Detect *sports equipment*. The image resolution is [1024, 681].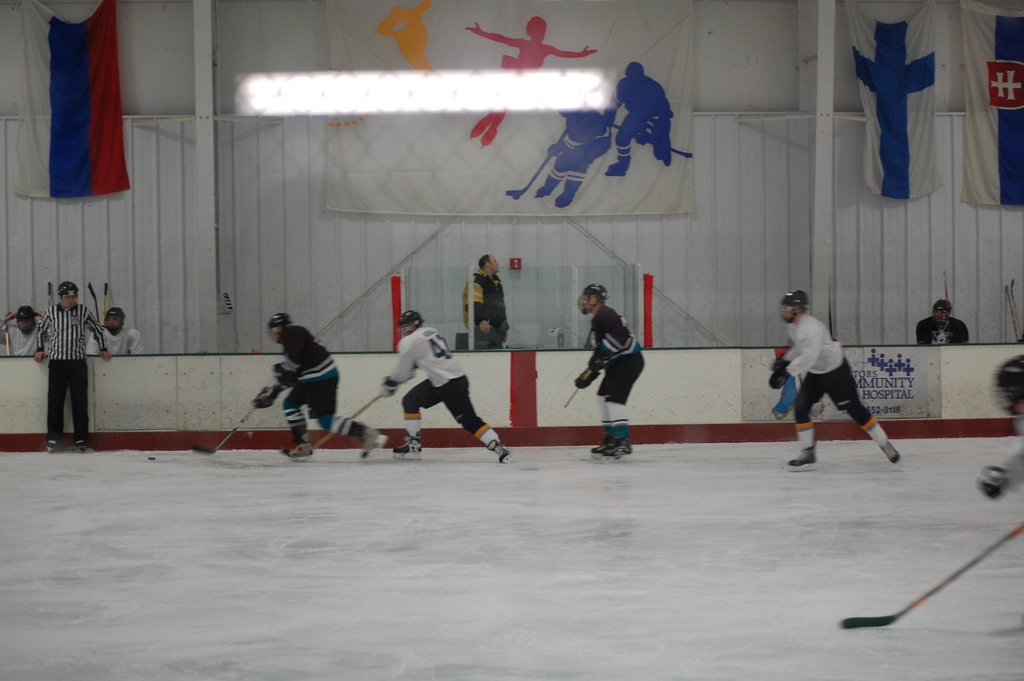
<box>786,445,820,473</box>.
